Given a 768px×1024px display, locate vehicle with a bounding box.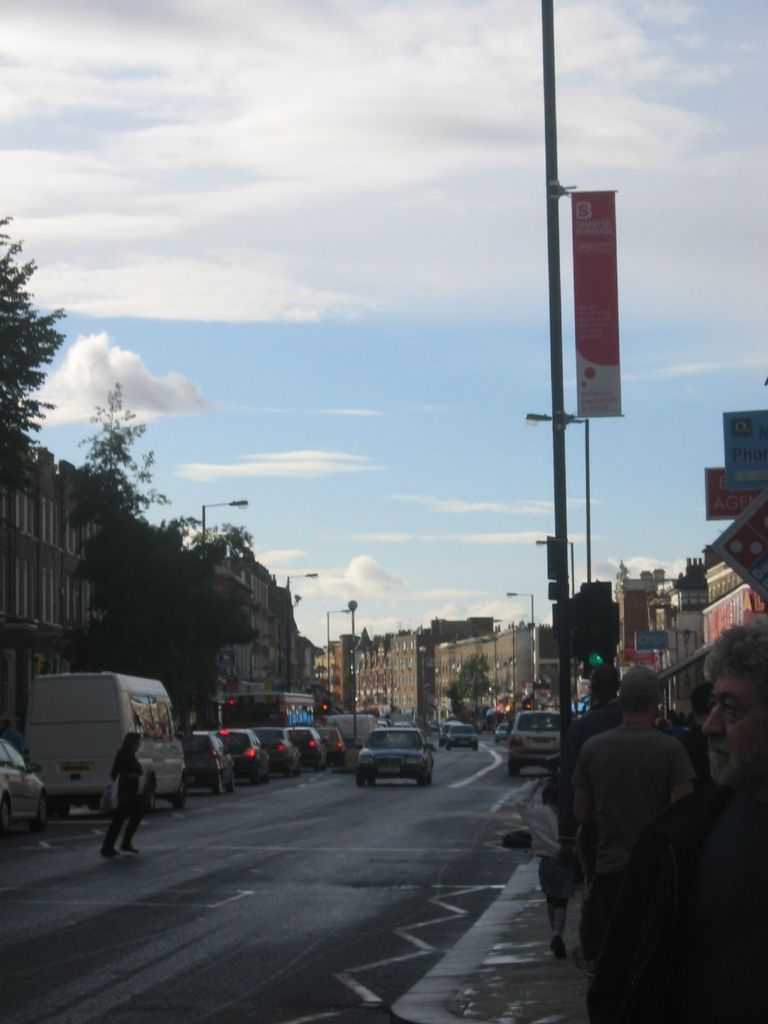
Located: <box>443,712,481,755</box>.
